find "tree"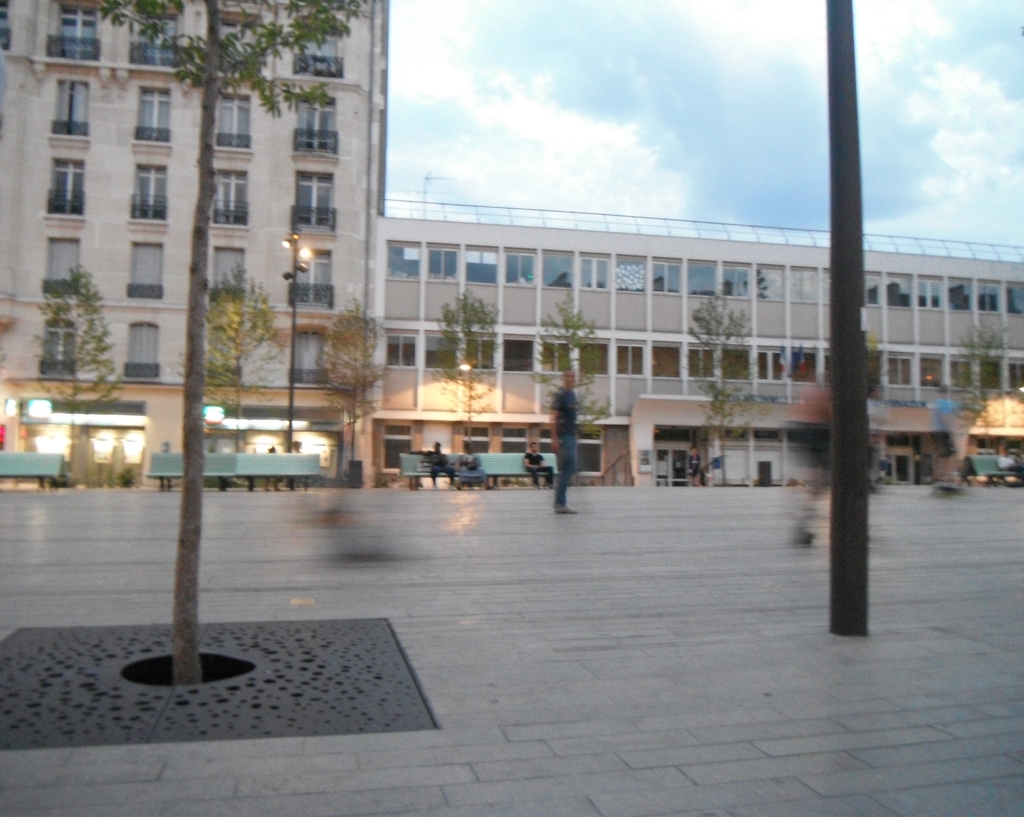
select_region(175, 264, 287, 471)
